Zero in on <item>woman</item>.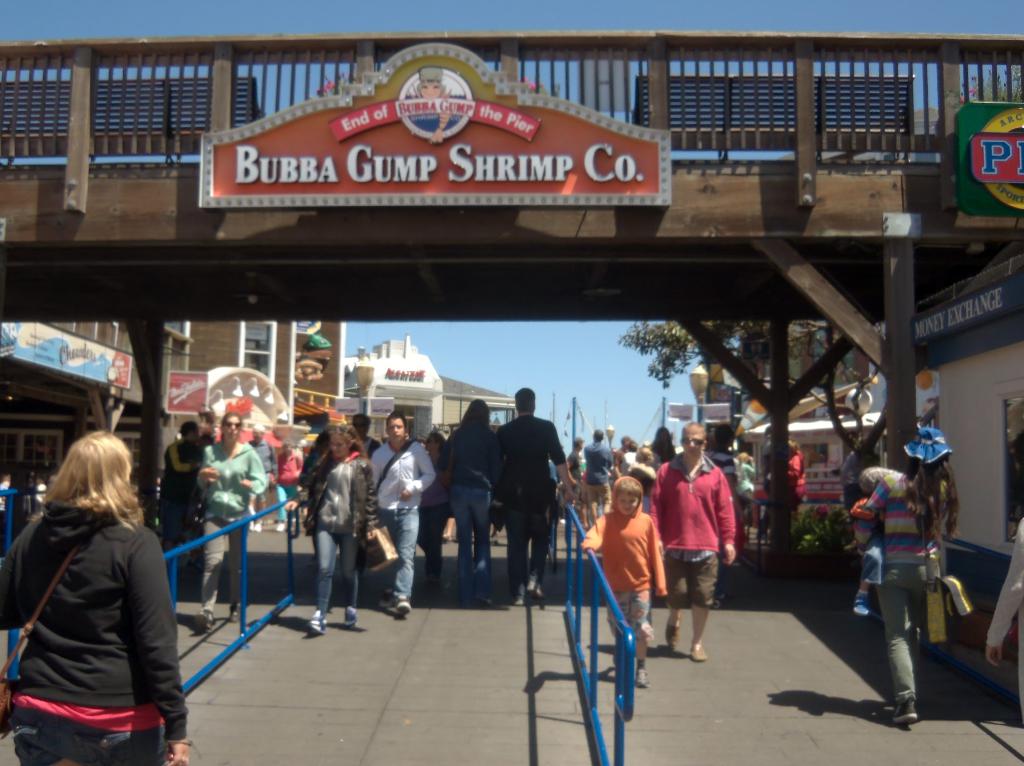
Zeroed in: (284,426,379,633).
